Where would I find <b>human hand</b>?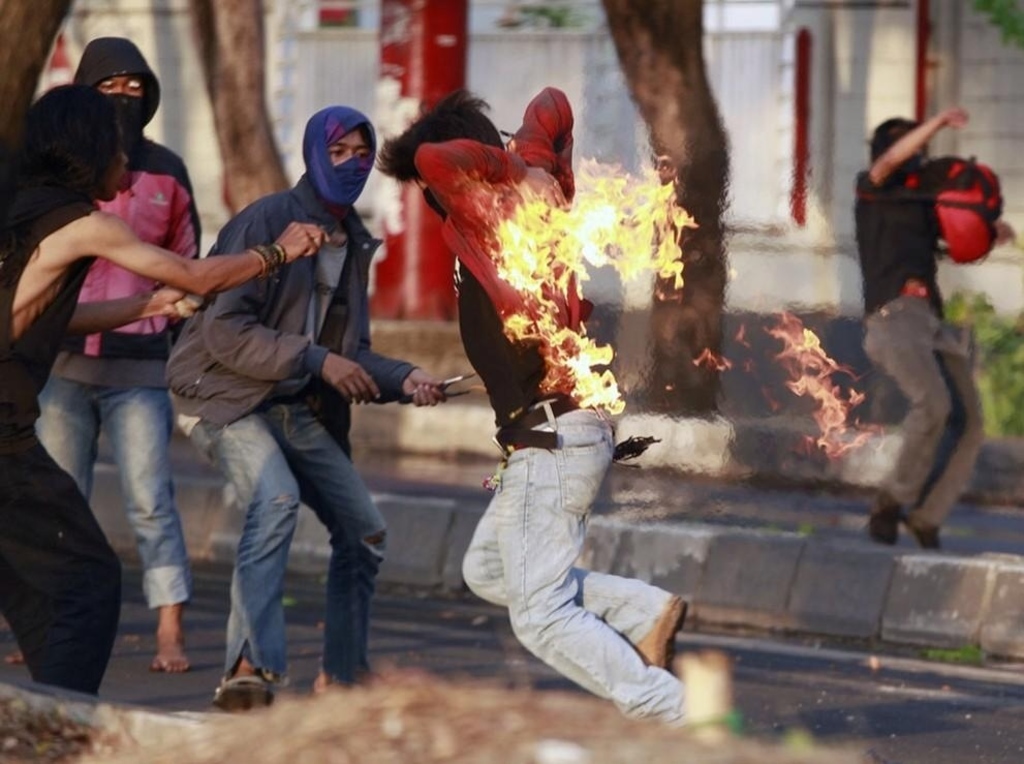
At {"x1": 321, "y1": 352, "x2": 381, "y2": 407}.
